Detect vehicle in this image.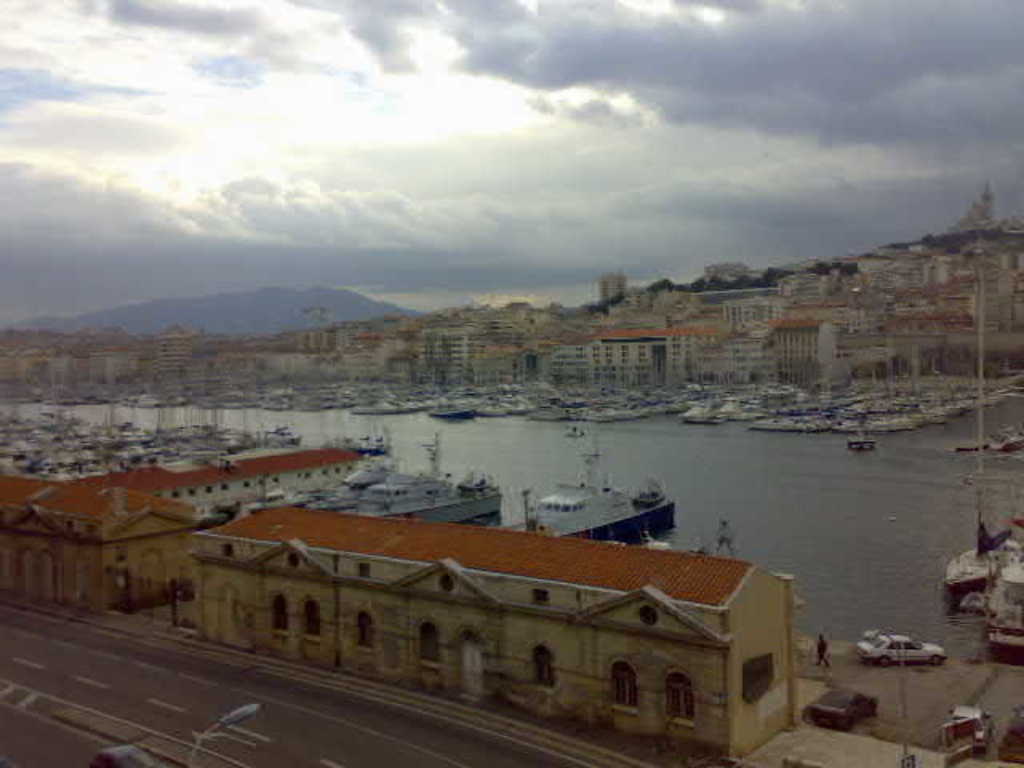
Detection: locate(941, 499, 1022, 662).
